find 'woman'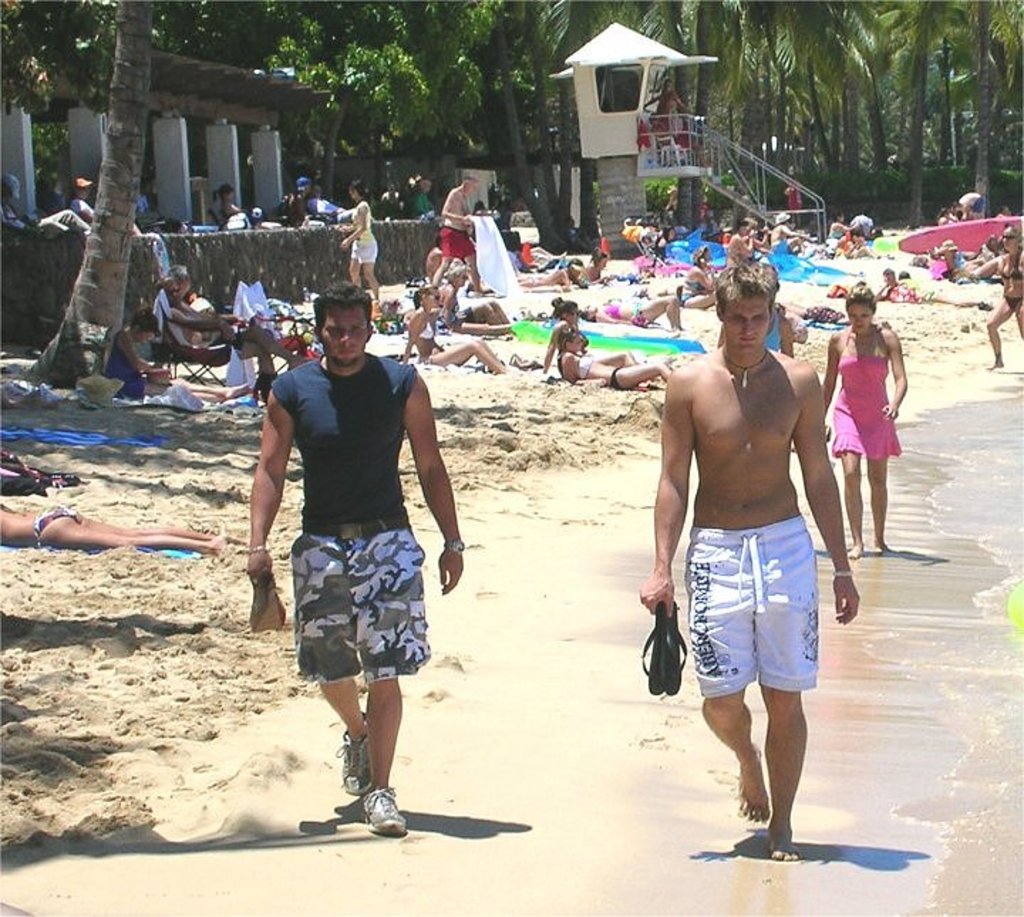
crop(727, 218, 757, 270)
